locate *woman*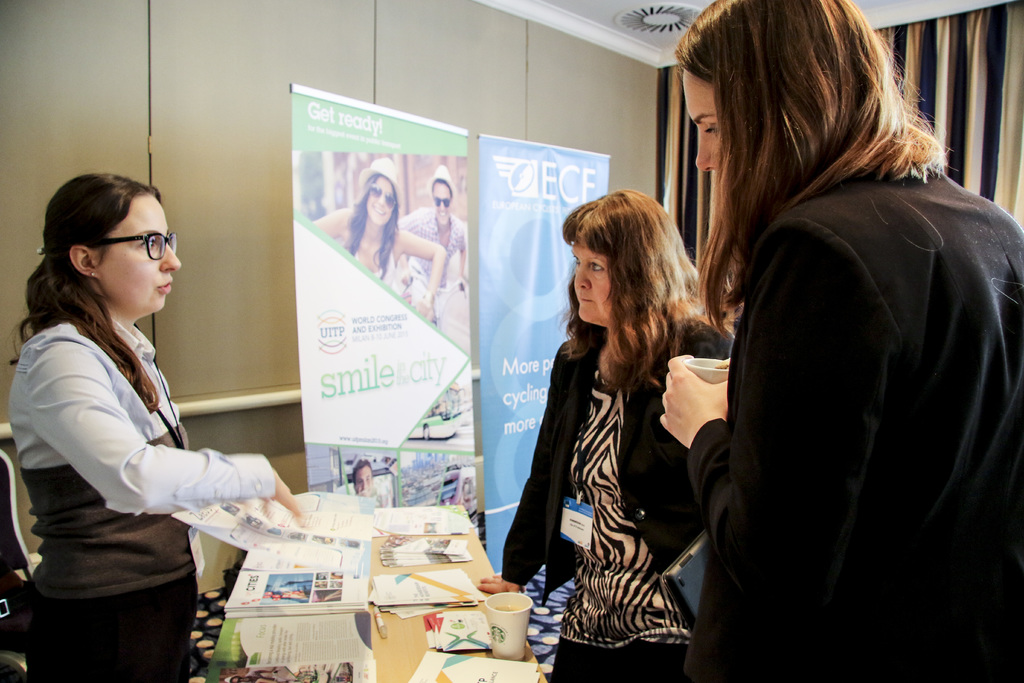
476:186:733:682
